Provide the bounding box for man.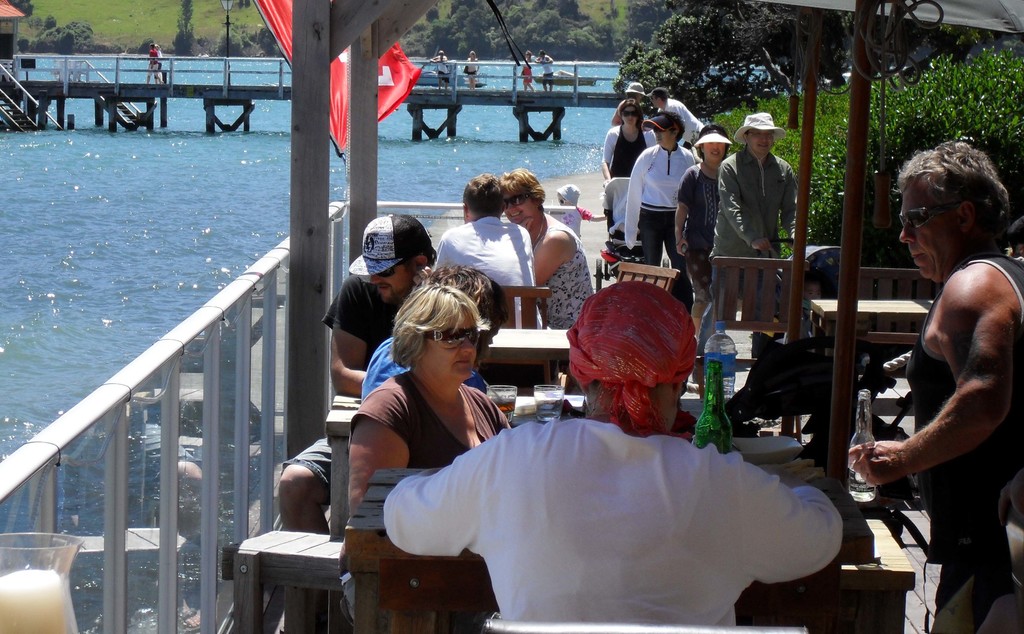
<bbox>532, 49, 556, 92</bbox>.
